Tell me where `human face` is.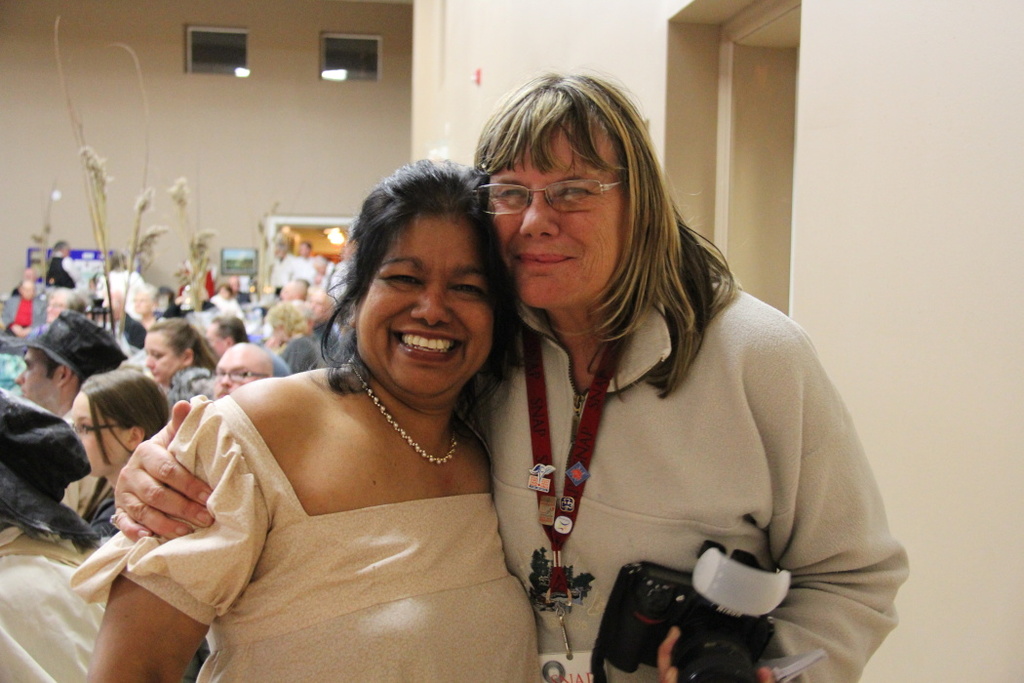
`human face` is at Rect(133, 291, 148, 311).
